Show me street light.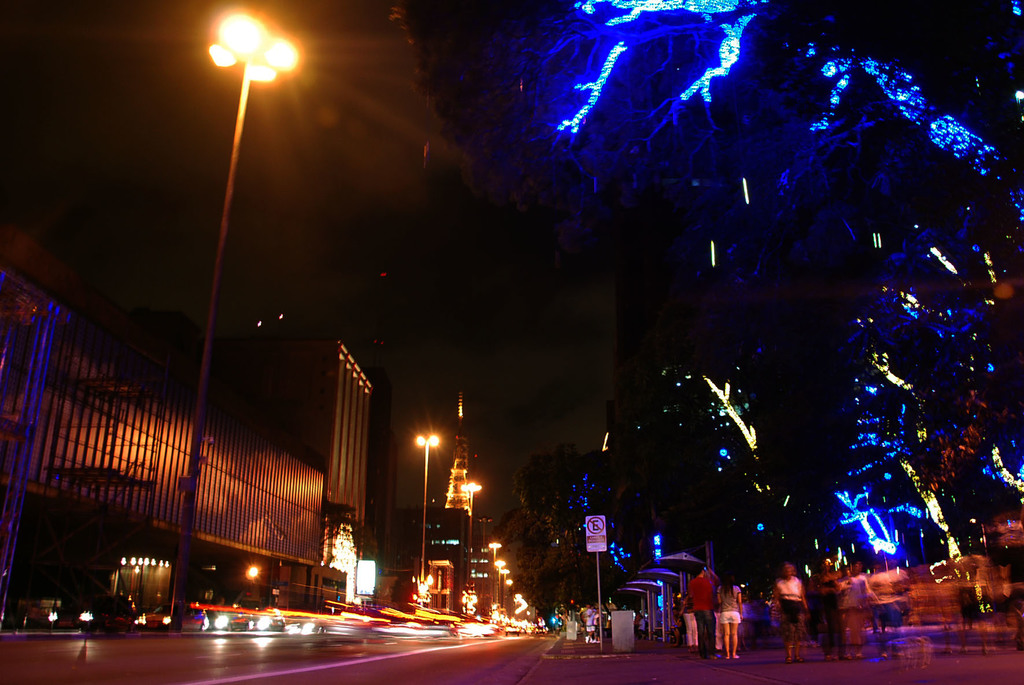
street light is here: <bbox>463, 479, 483, 581</bbox>.
